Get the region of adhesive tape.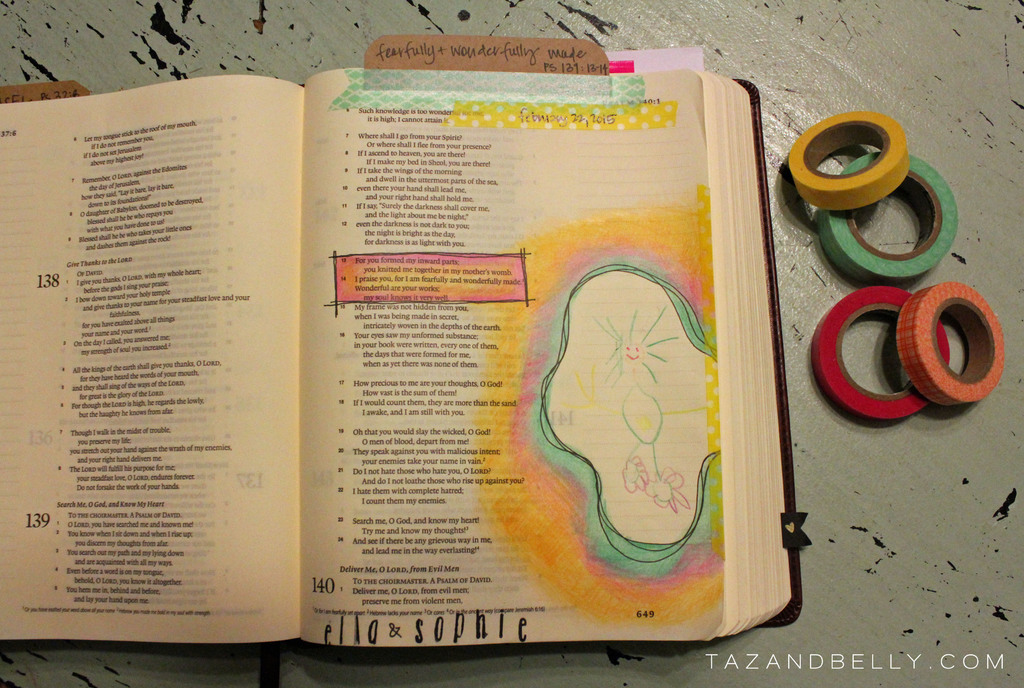
crop(897, 280, 1006, 408).
